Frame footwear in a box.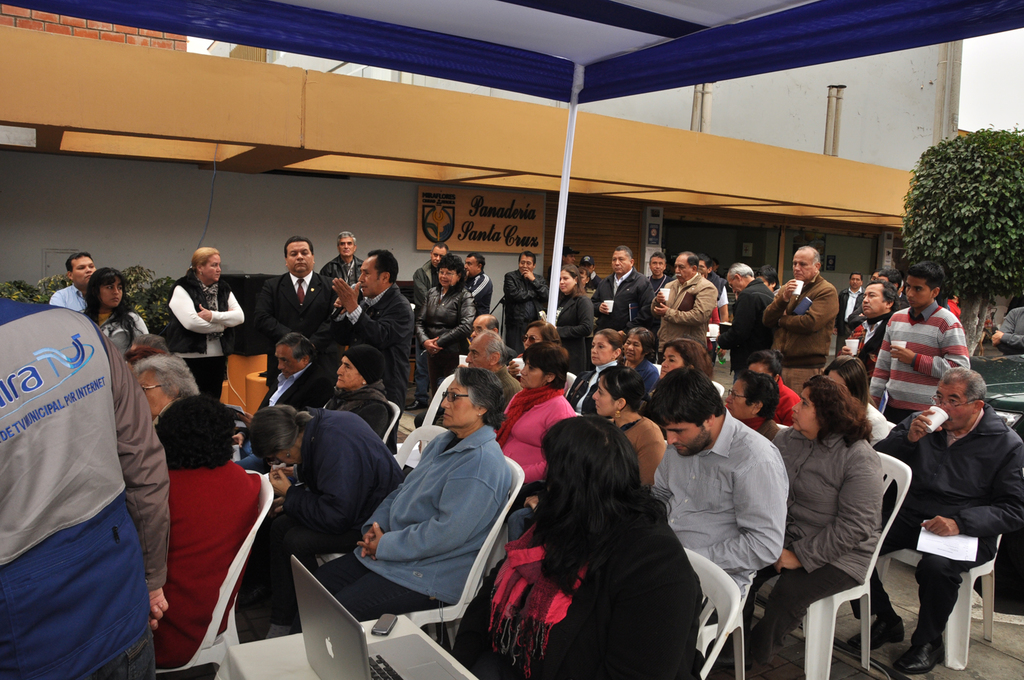
left=892, top=632, right=947, bottom=672.
